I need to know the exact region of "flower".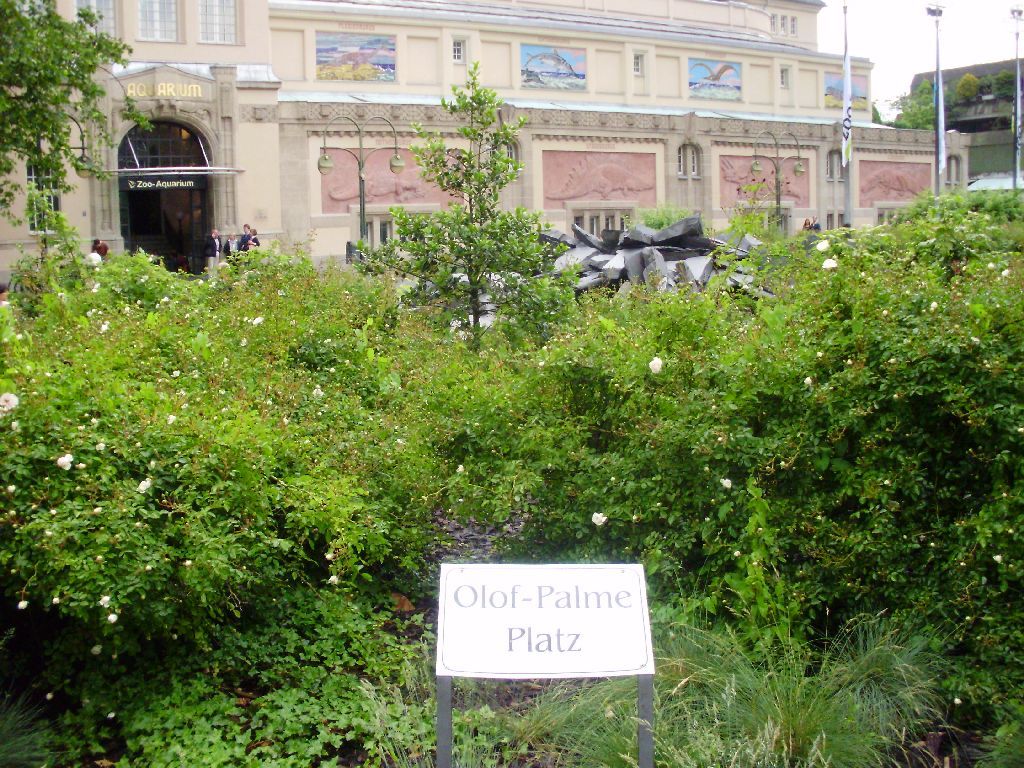
Region: 104, 604, 114, 620.
